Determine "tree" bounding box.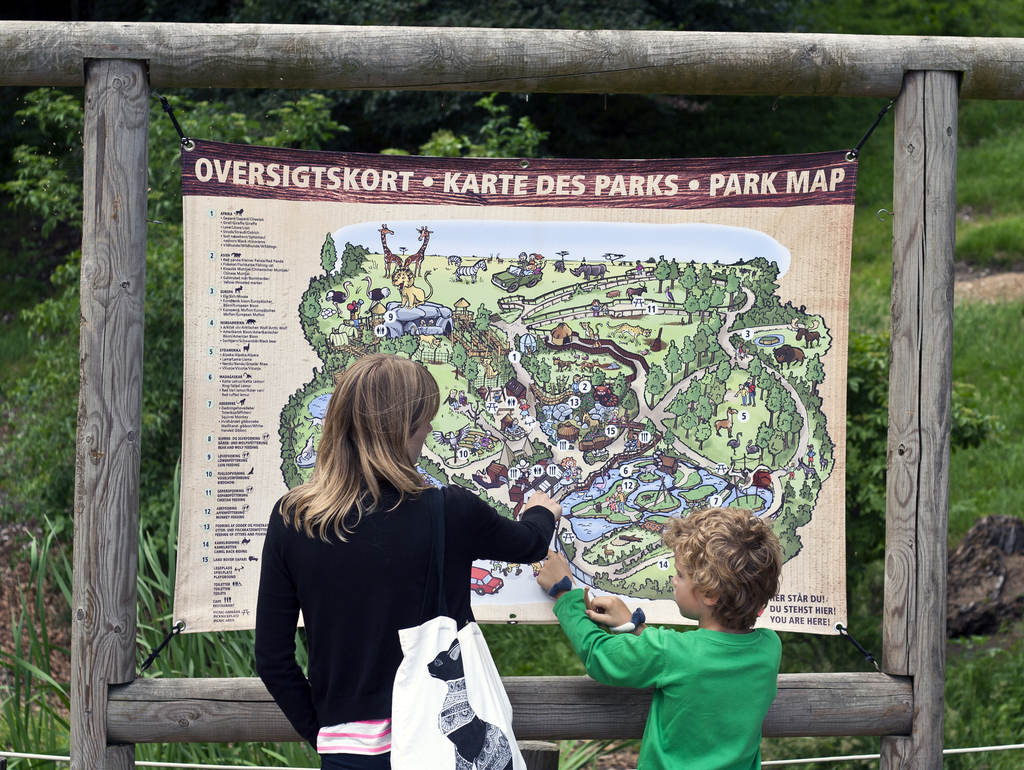
Determined: [left=807, top=359, right=829, bottom=388].
